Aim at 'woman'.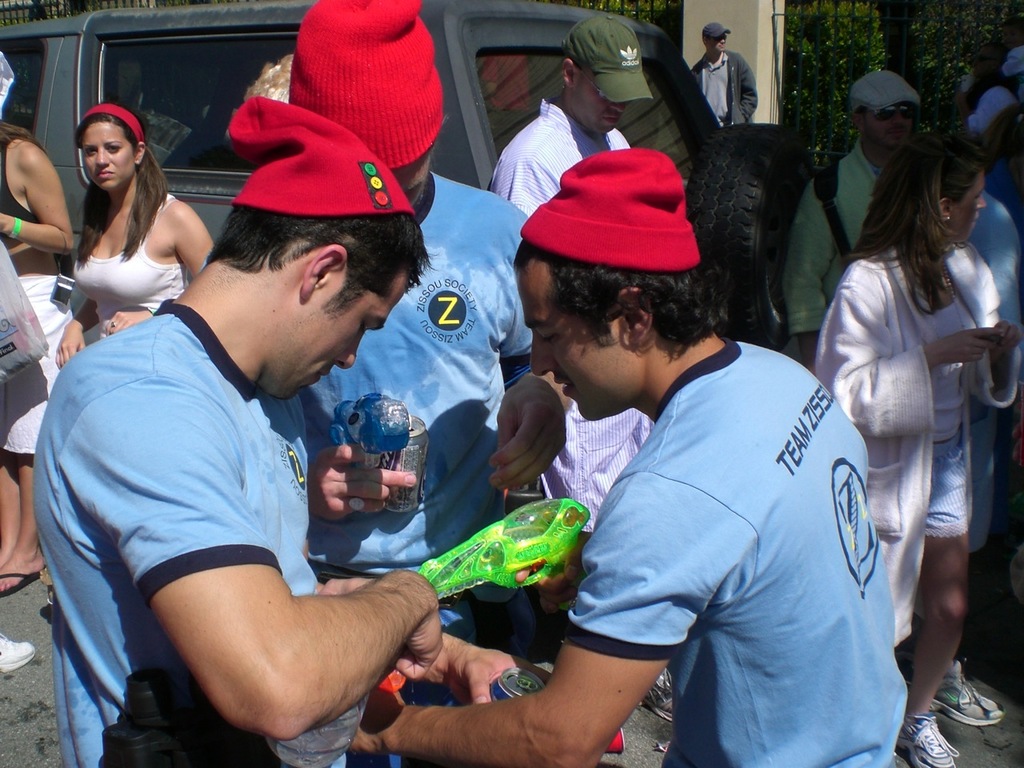
Aimed at {"x1": 813, "y1": 90, "x2": 1012, "y2": 746}.
